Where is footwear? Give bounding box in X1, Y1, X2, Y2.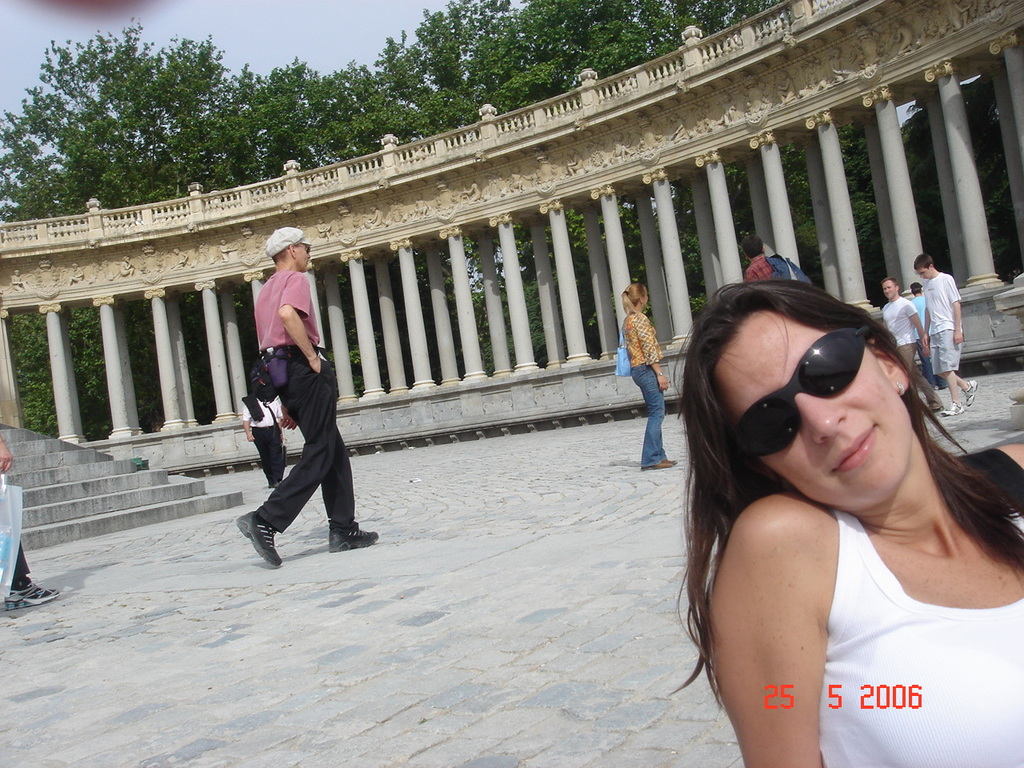
960, 380, 978, 406.
